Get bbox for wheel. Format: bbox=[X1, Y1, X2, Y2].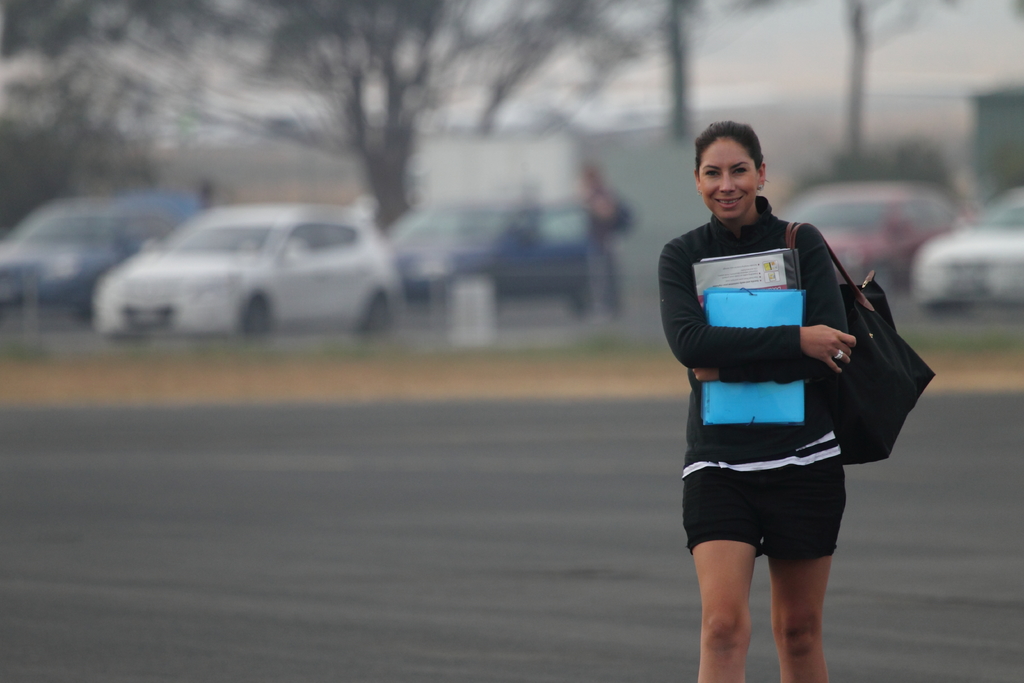
bbox=[237, 295, 277, 334].
